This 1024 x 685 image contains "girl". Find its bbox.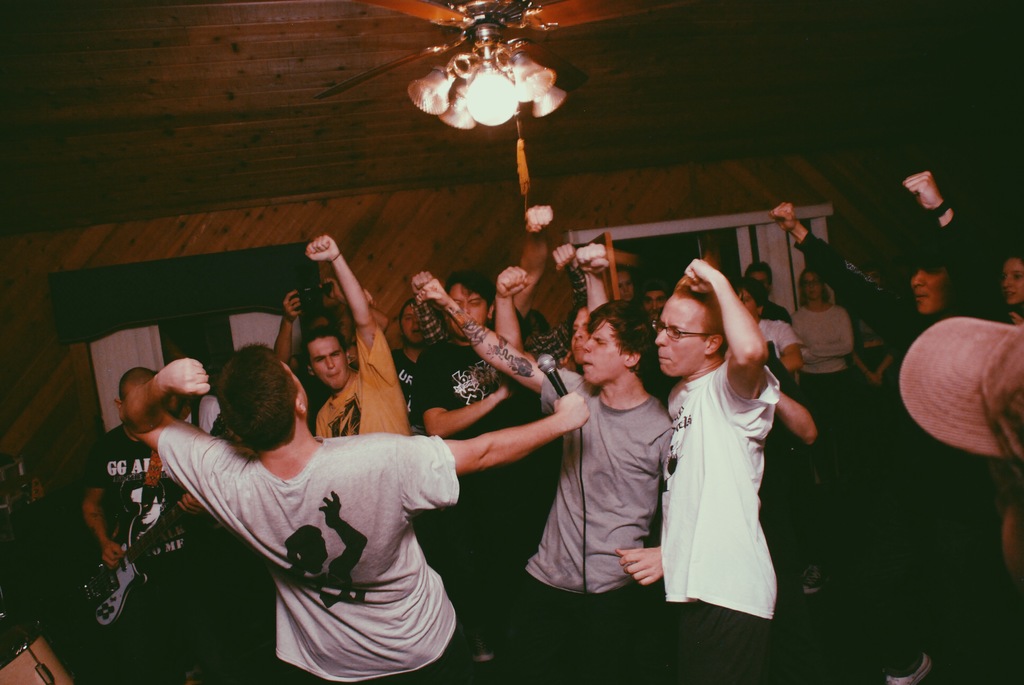
box(1000, 256, 1023, 322).
